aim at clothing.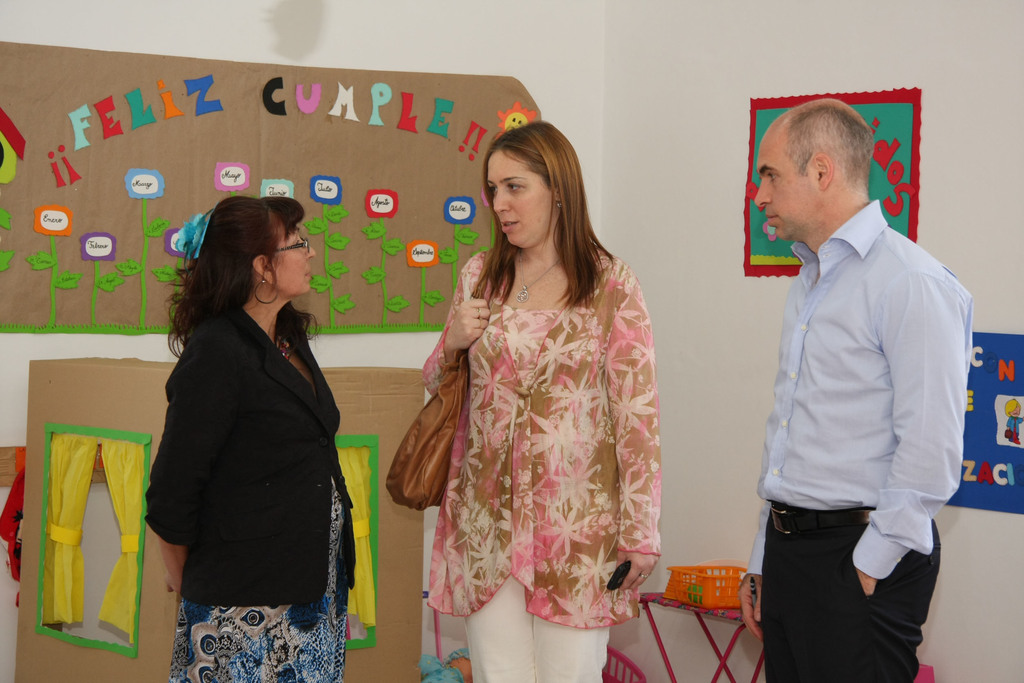
Aimed at pyautogui.locateOnScreen(143, 302, 355, 609).
